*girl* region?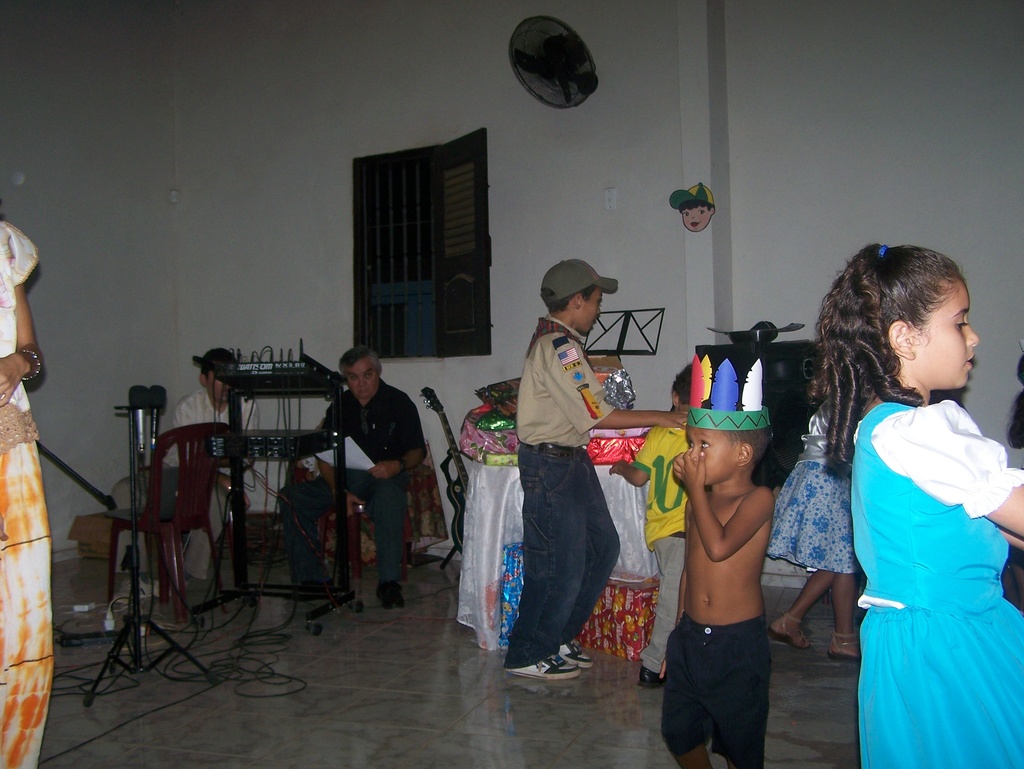
[763, 374, 867, 665]
